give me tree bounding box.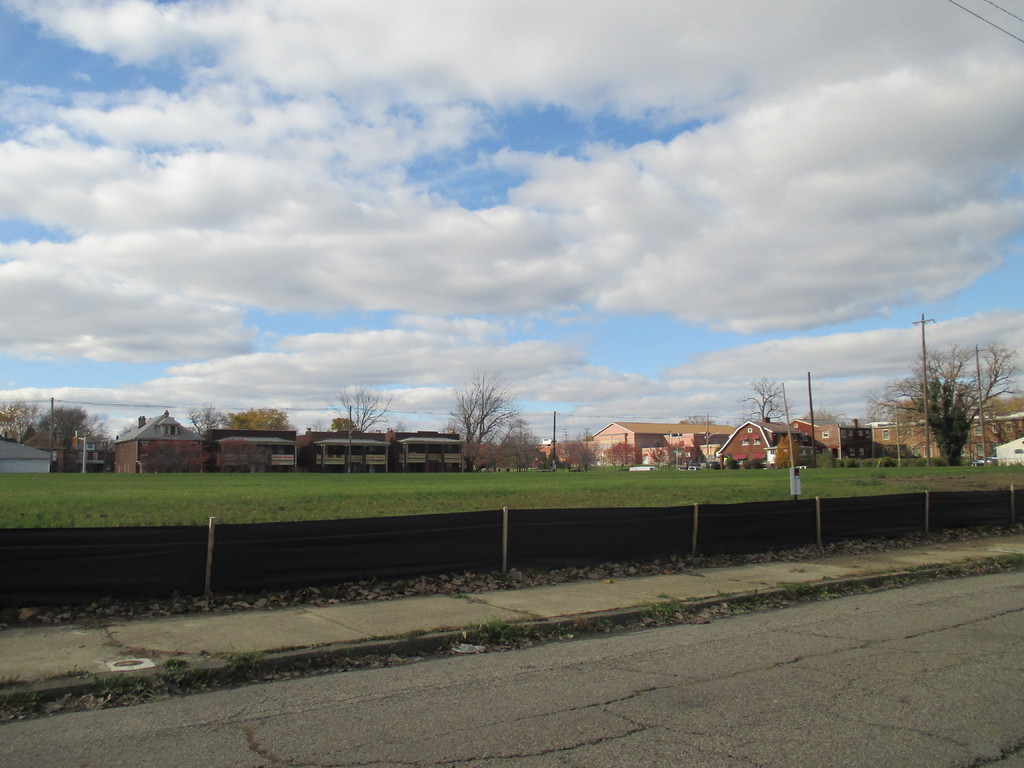
left=477, top=419, right=543, bottom=479.
